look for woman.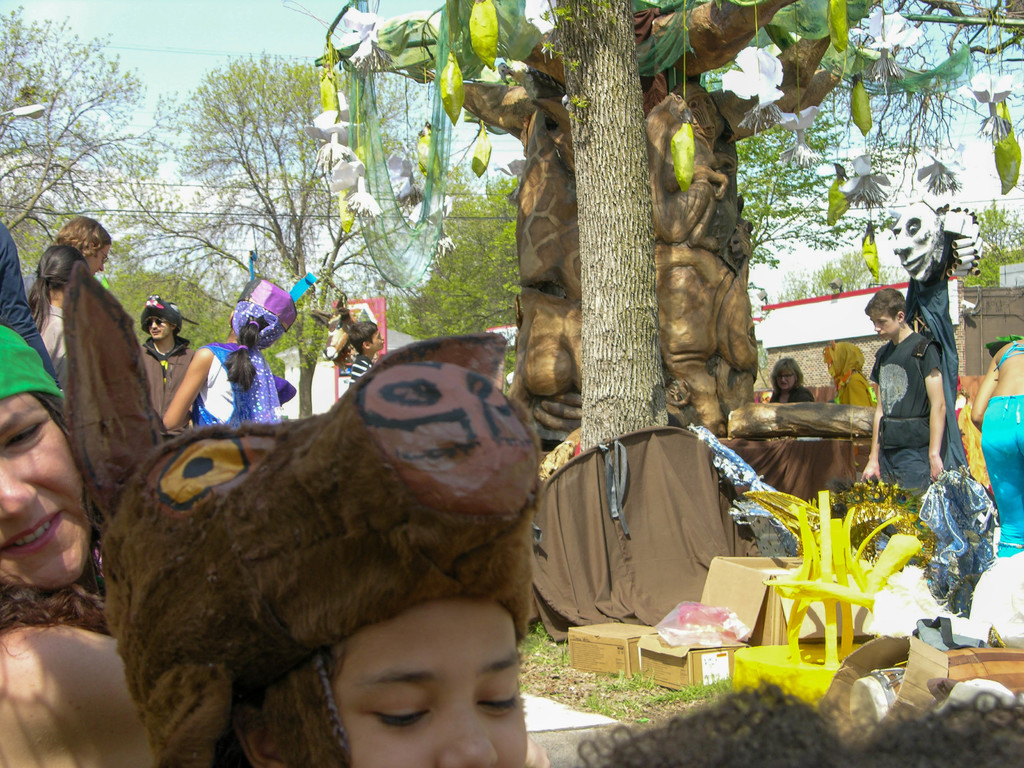
Found: left=765, top=353, right=813, bottom=404.
